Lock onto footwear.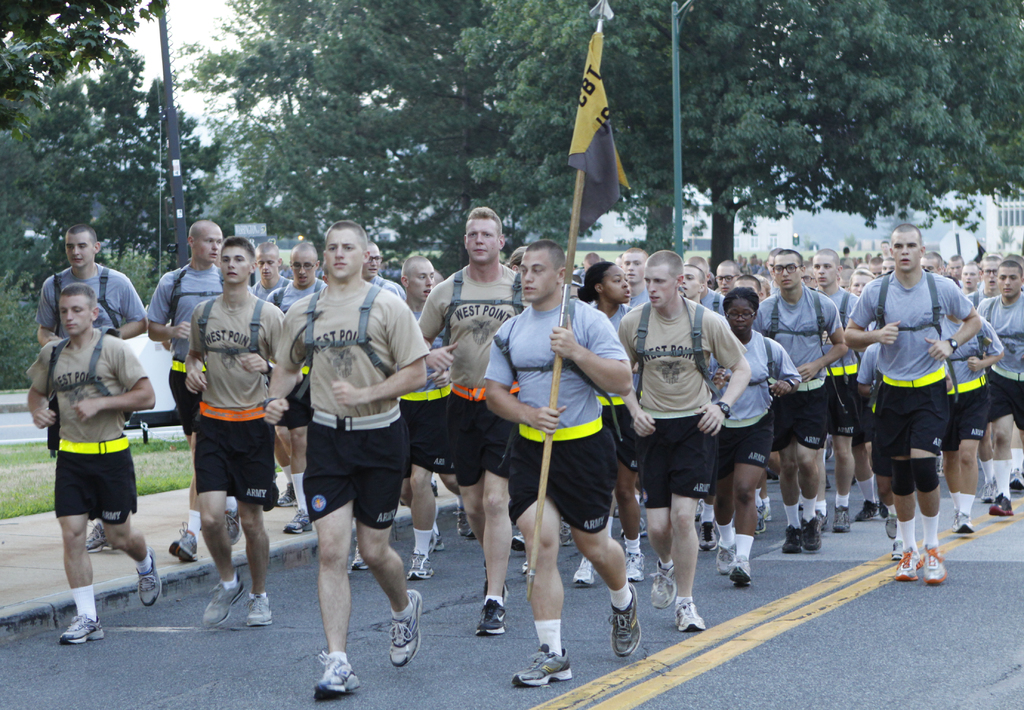
Locked: left=275, top=482, right=298, bottom=507.
